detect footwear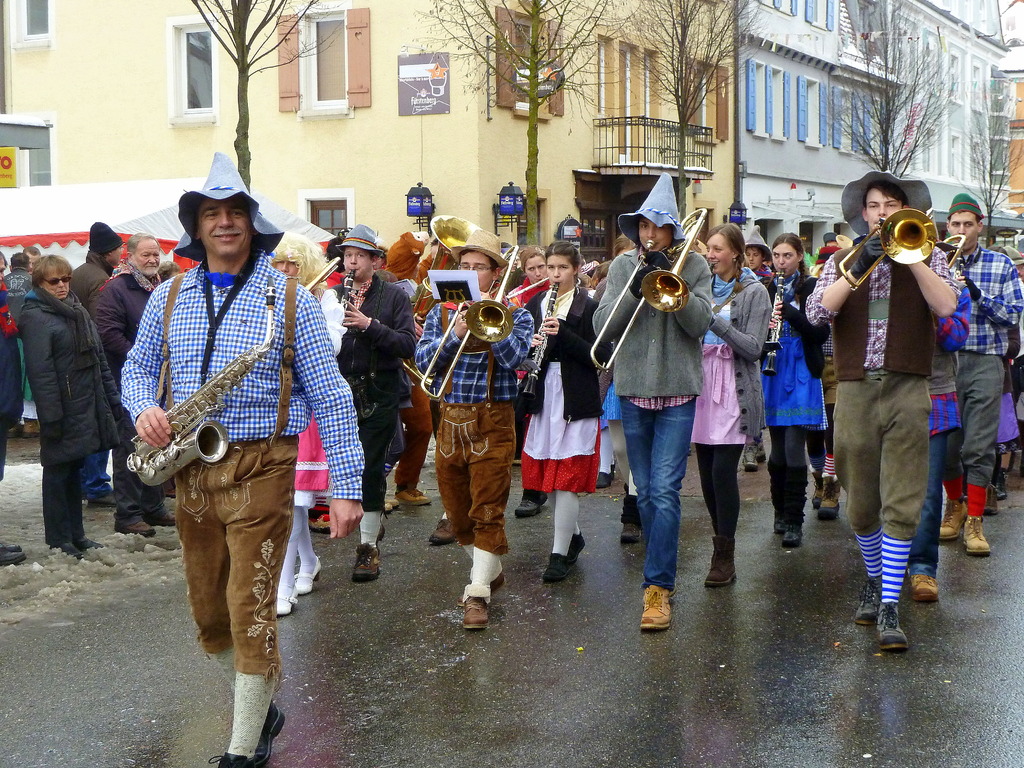
x1=876, y1=607, x2=908, y2=652
